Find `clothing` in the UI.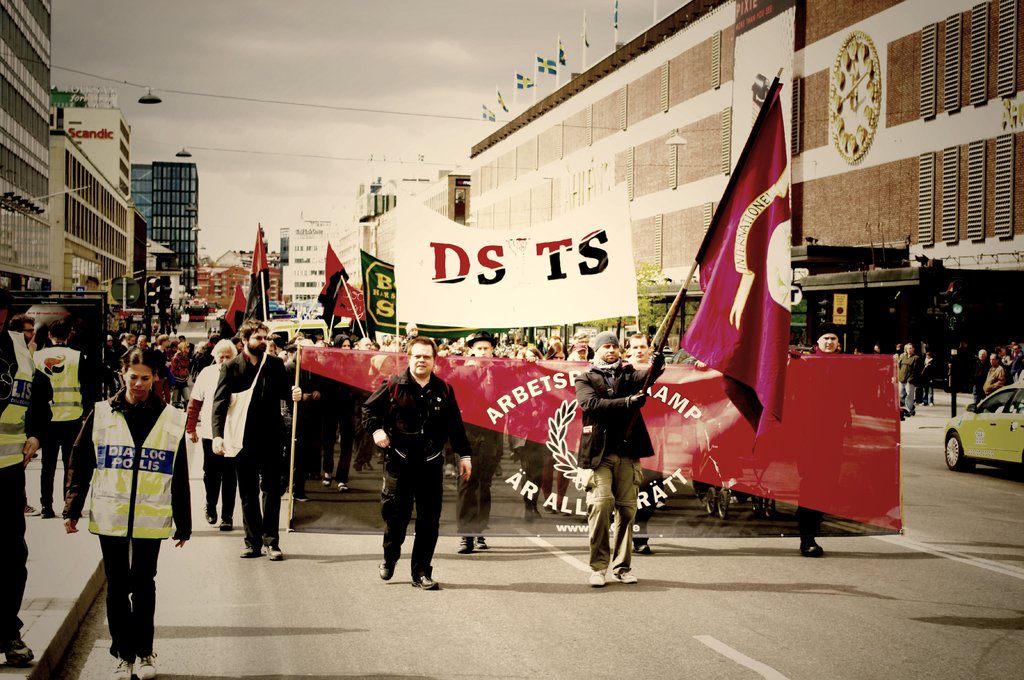
UI element at l=575, t=355, r=668, b=566.
